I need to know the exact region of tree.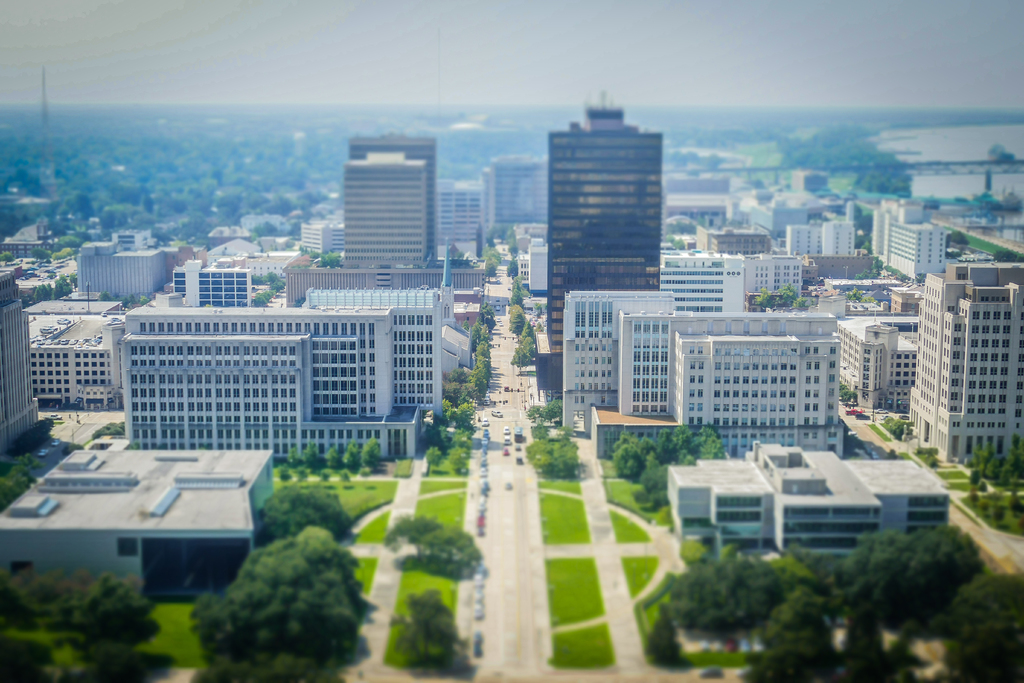
Region: [left=490, top=244, right=494, bottom=261].
